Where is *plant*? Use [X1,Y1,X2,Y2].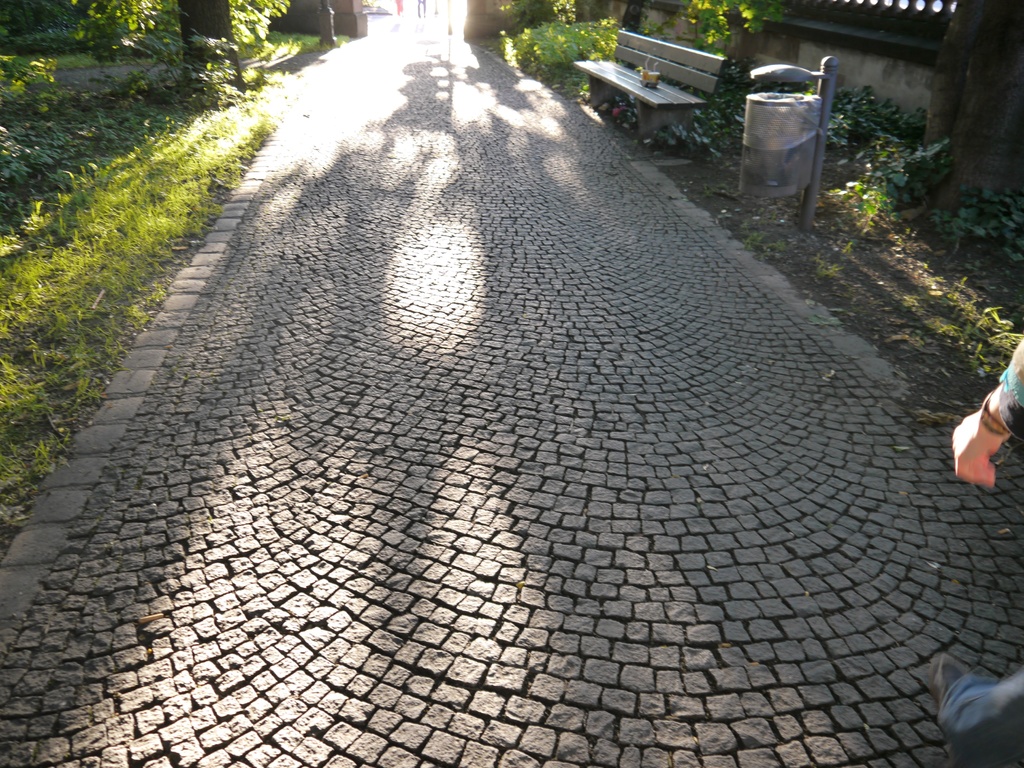
[515,0,787,162].
